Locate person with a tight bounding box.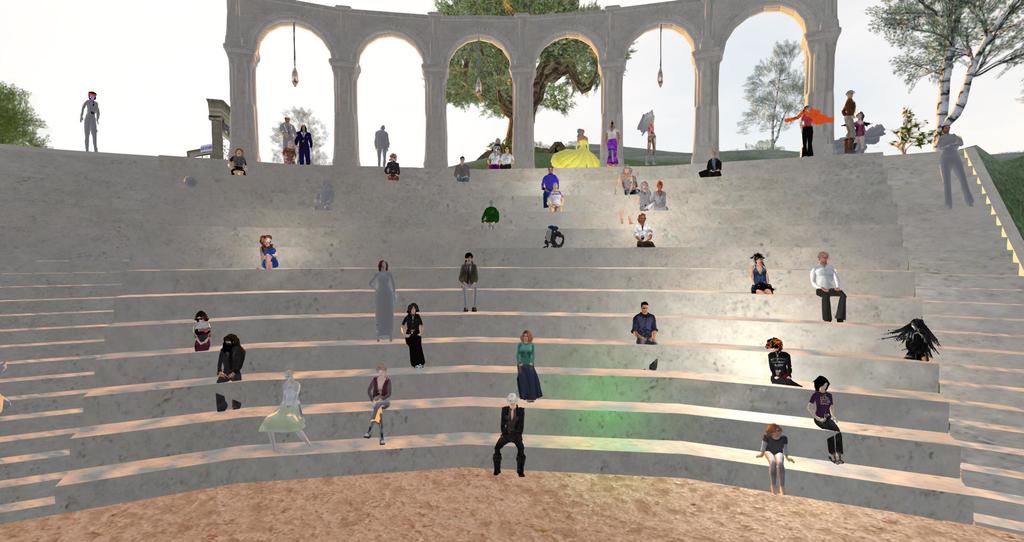
[left=455, top=249, right=480, bottom=315].
